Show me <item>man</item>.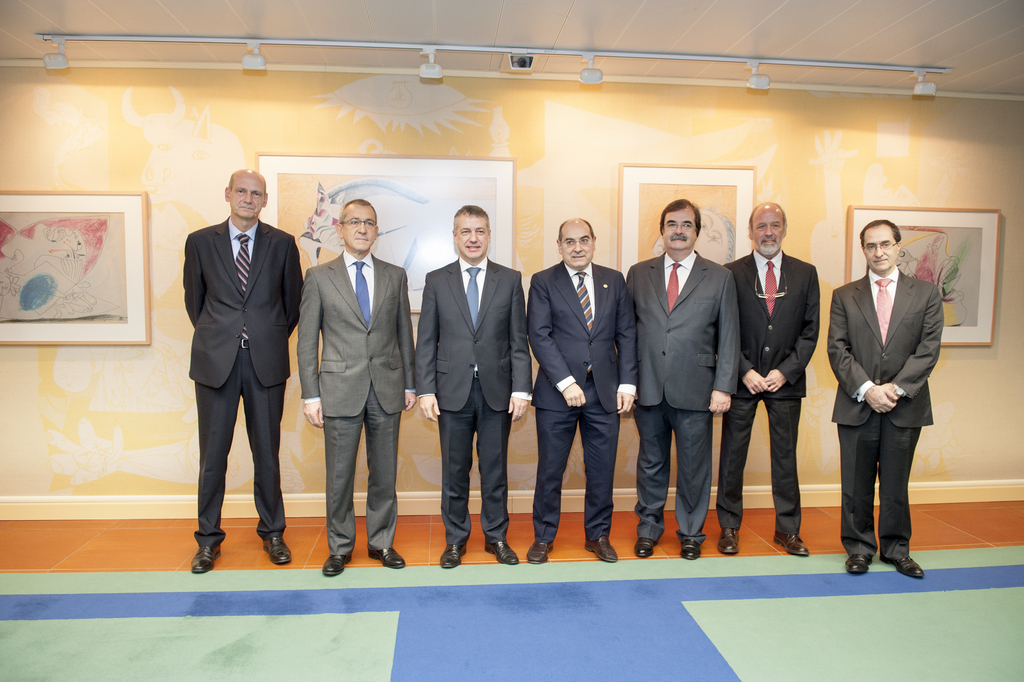
<item>man</item> is here: [x1=627, y1=199, x2=742, y2=556].
